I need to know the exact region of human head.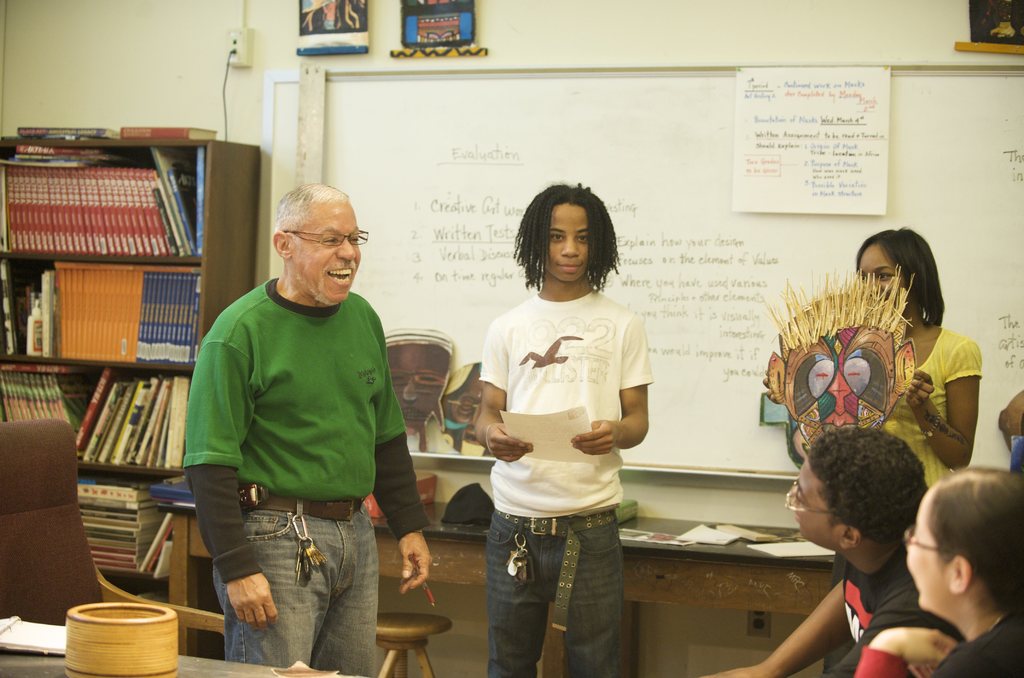
Region: <box>521,185,606,280</box>.
